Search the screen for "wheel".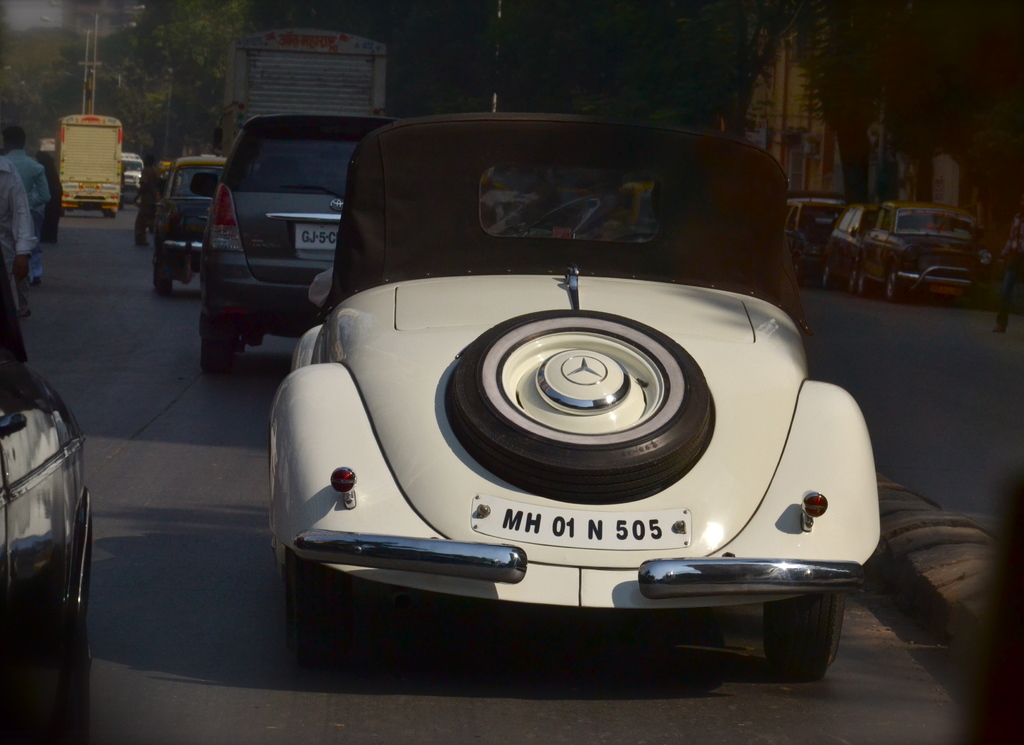
Found at region(795, 259, 810, 285).
